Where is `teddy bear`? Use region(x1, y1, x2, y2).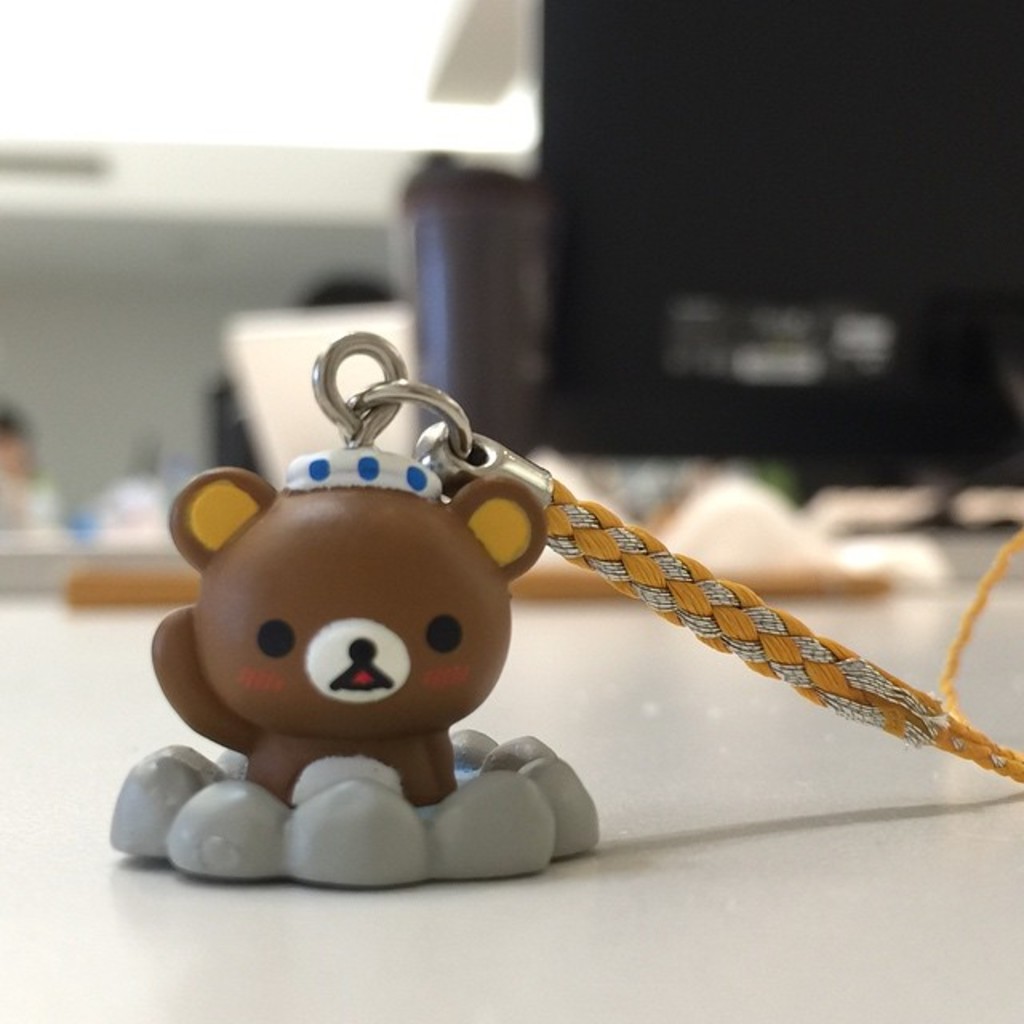
region(147, 448, 555, 808).
